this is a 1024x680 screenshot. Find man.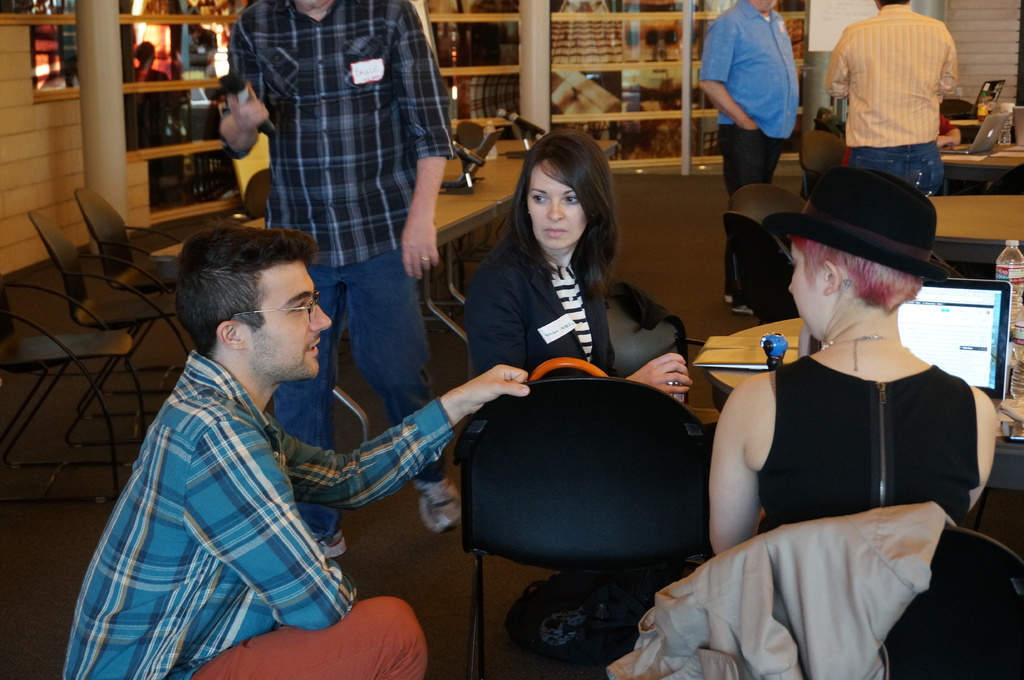
Bounding box: locate(219, 0, 461, 560).
